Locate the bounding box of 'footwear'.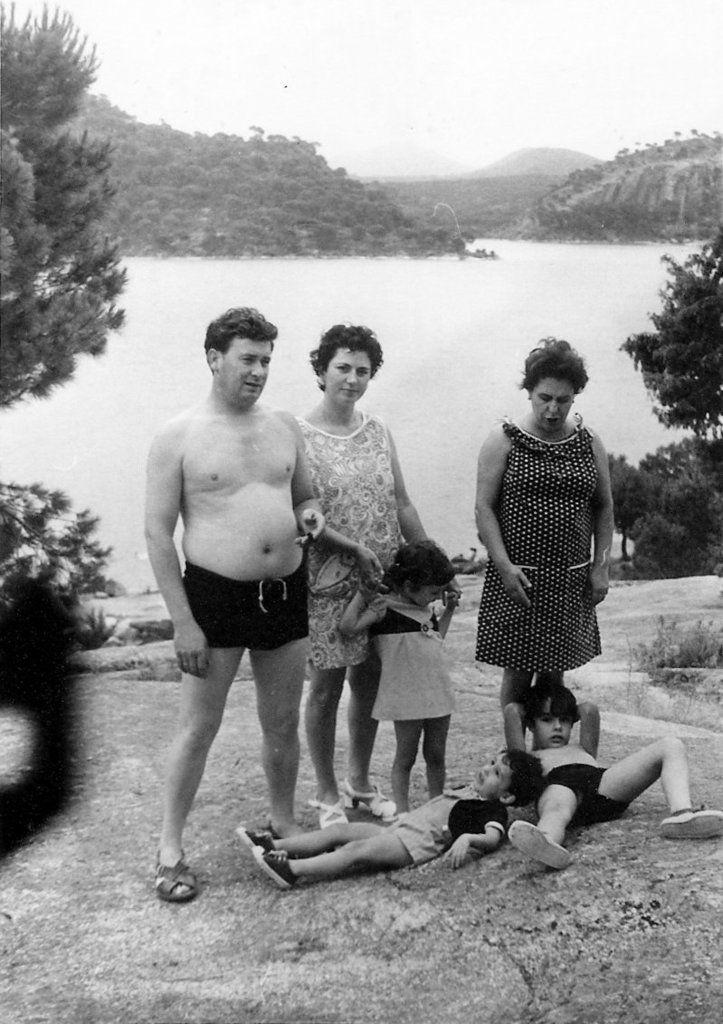
Bounding box: l=660, t=809, r=722, b=838.
